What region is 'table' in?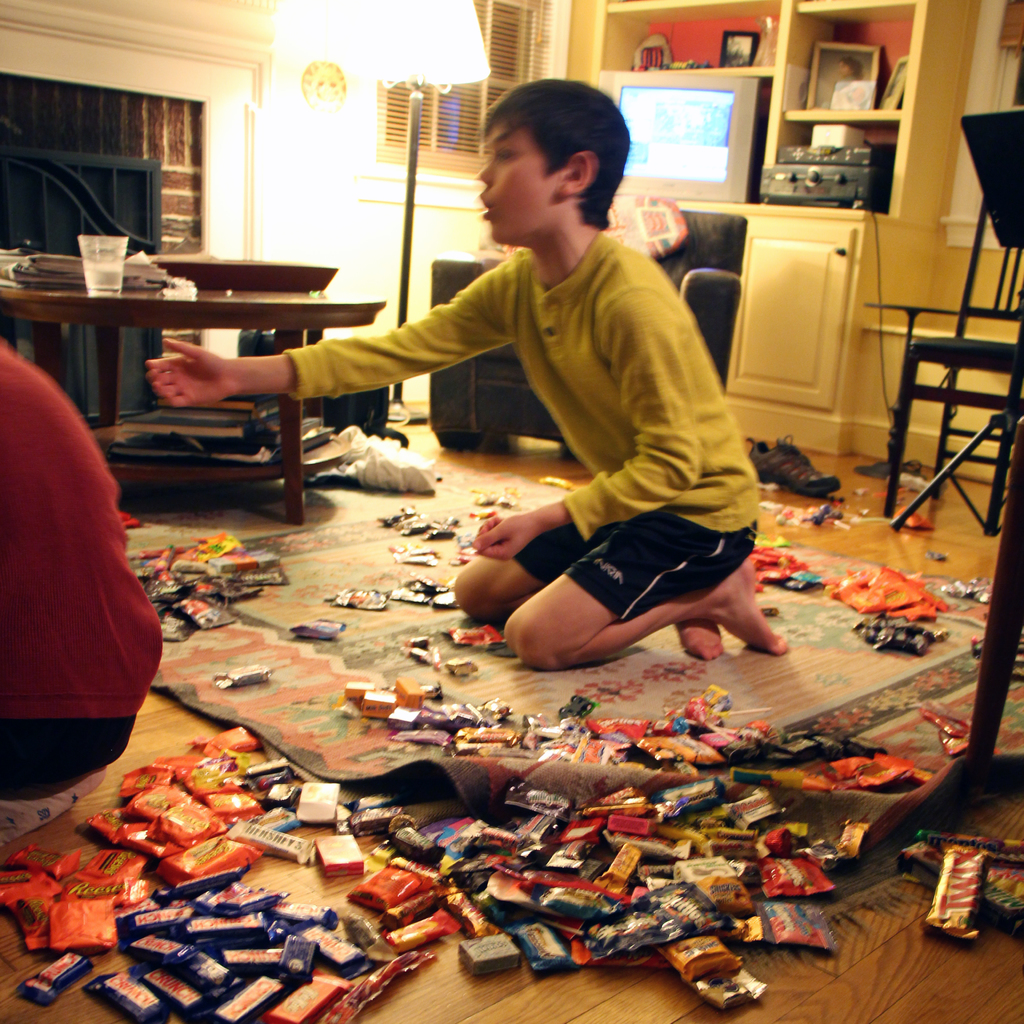
(left=7, top=282, right=381, bottom=521).
